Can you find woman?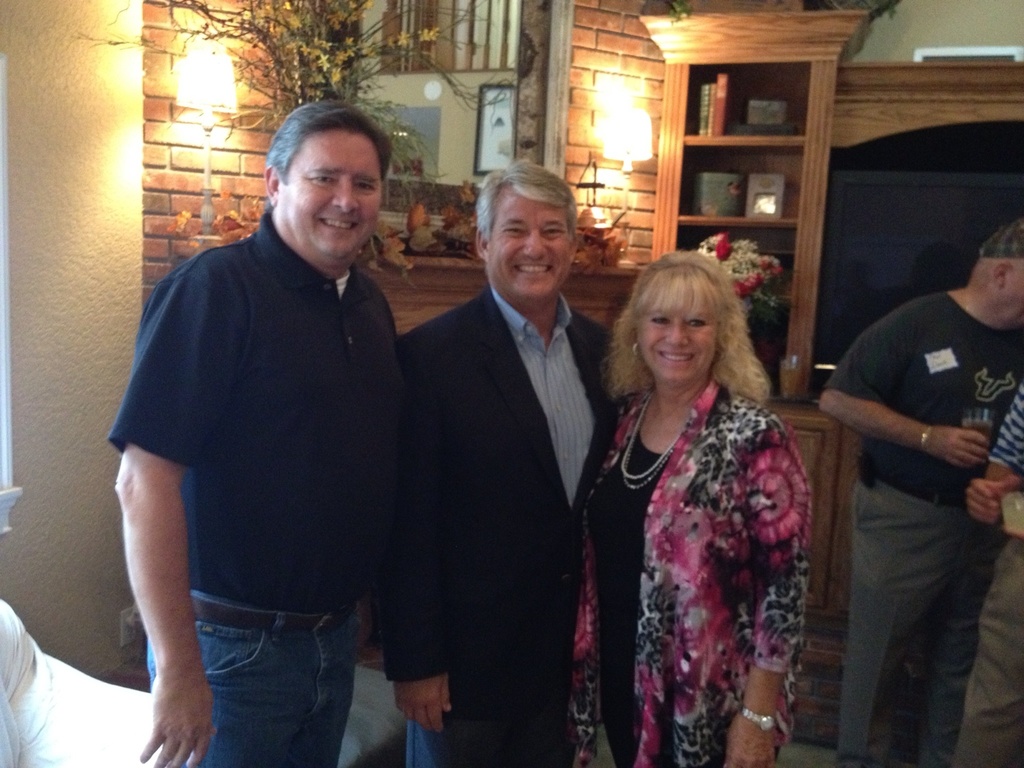
Yes, bounding box: rect(580, 223, 826, 767).
